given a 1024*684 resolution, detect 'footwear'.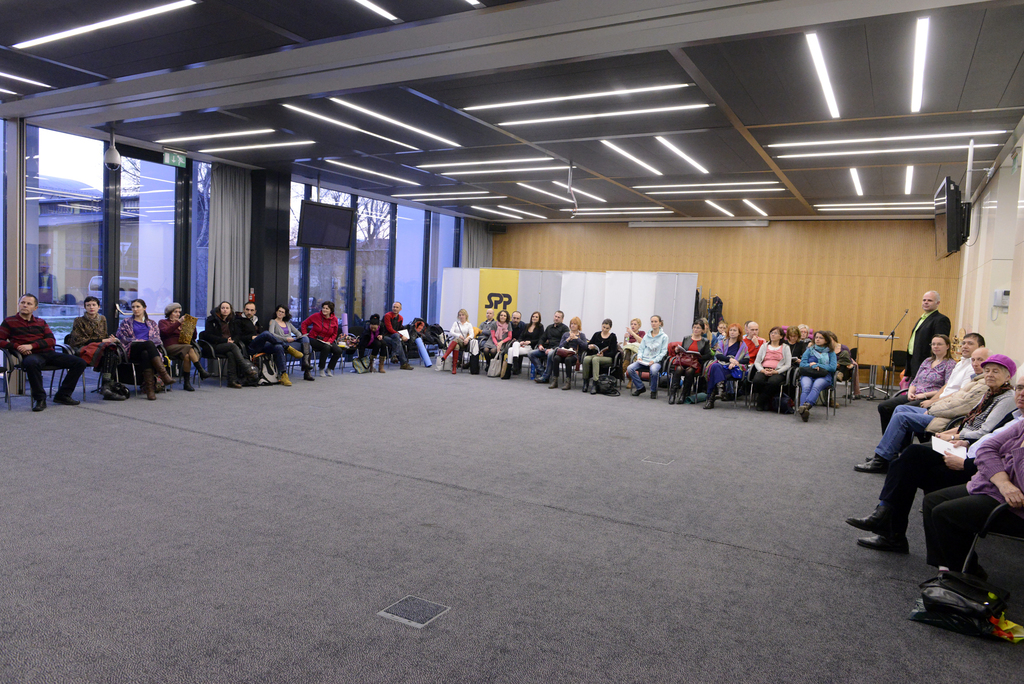
<bbox>581, 379, 589, 393</bbox>.
